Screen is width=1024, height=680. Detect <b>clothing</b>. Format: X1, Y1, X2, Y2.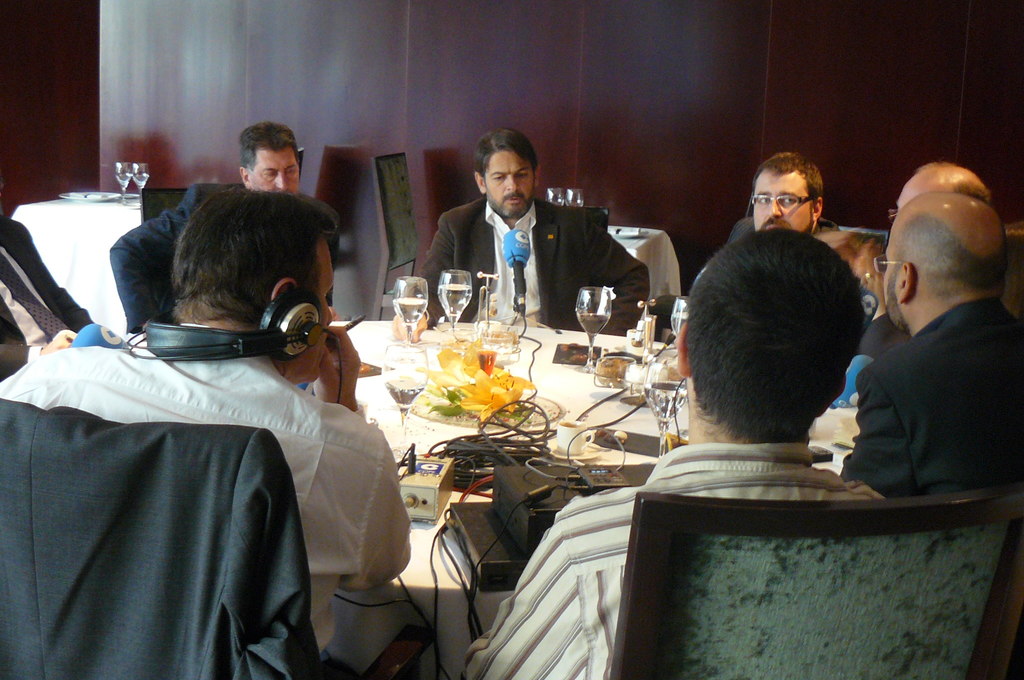
839, 302, 1023, 498.
